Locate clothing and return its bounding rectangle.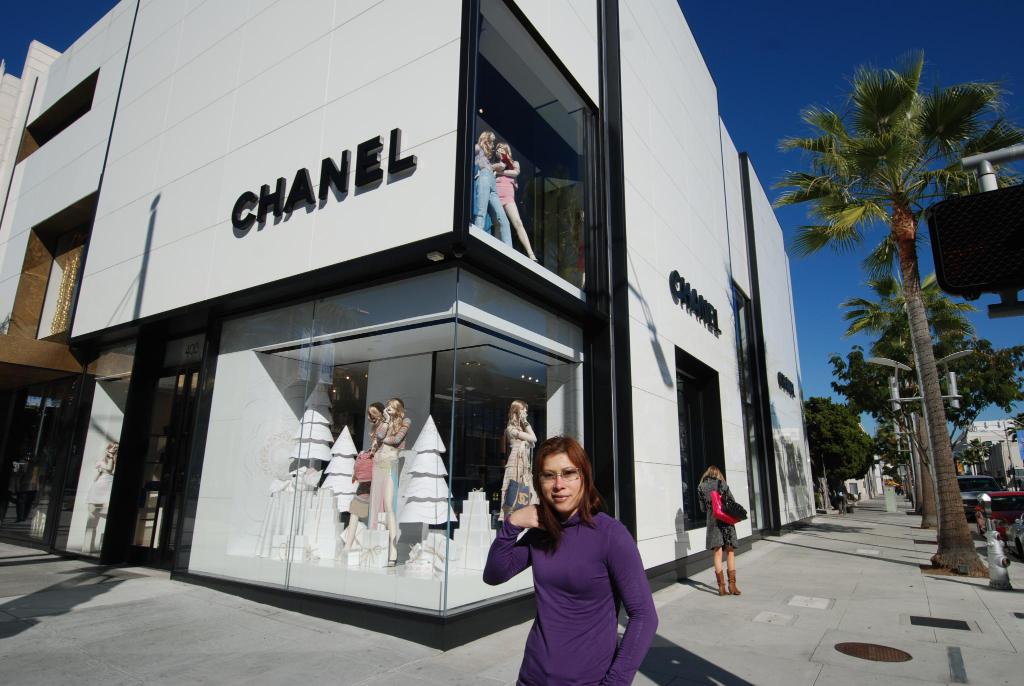
rect(84, 455, 114, 505).
